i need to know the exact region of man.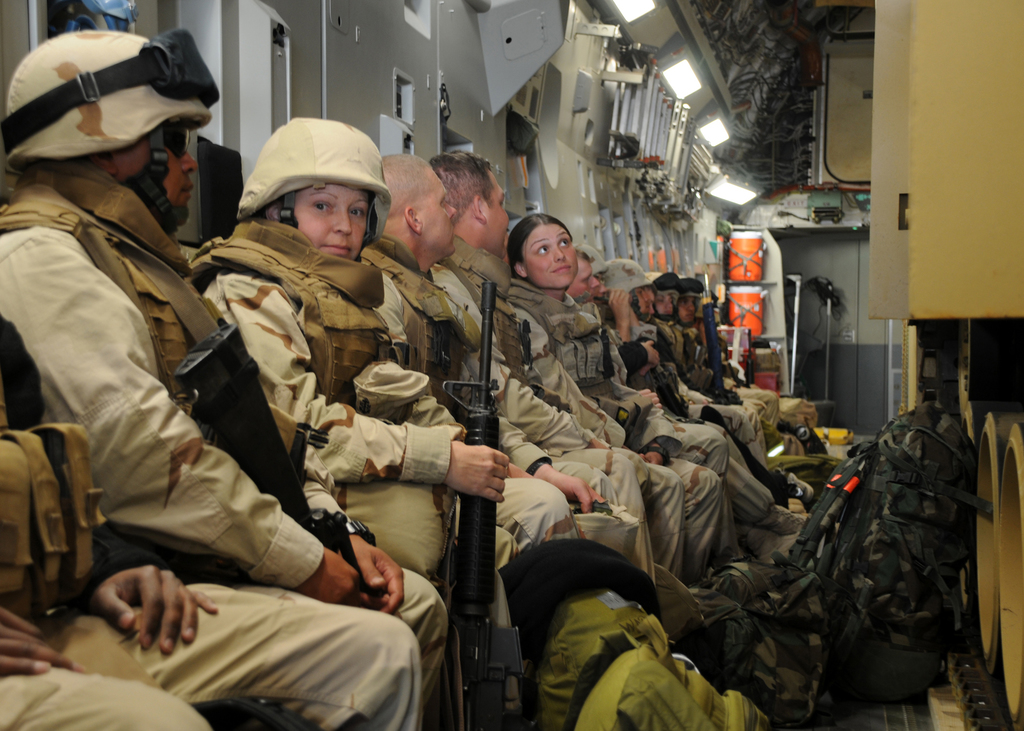
Region: (631, 279, 803, 543).
